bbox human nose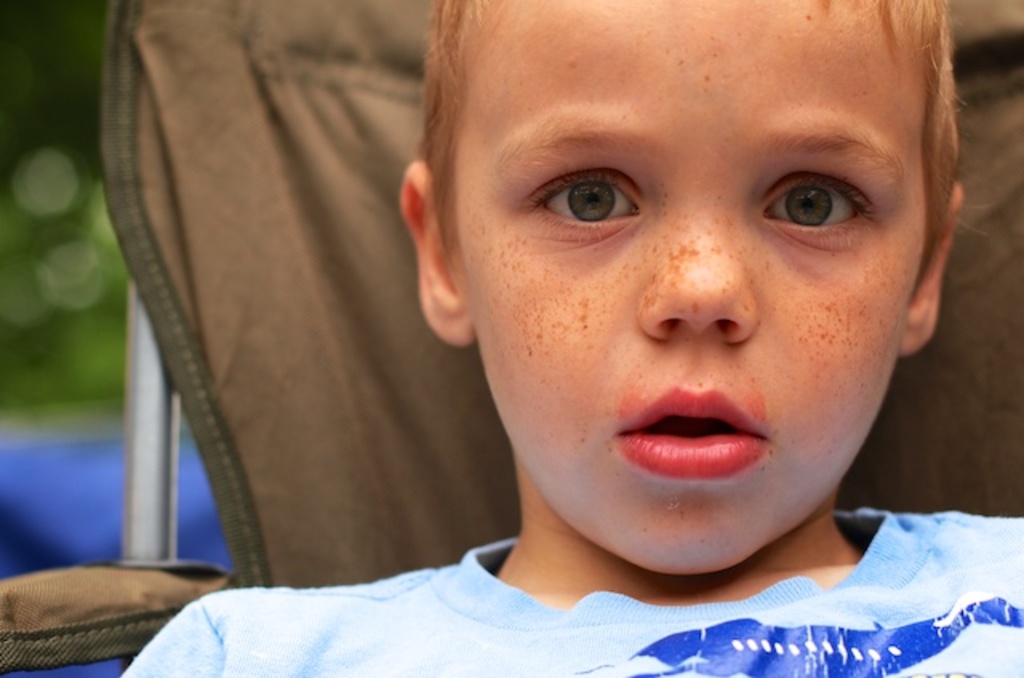
638/179/757/345
